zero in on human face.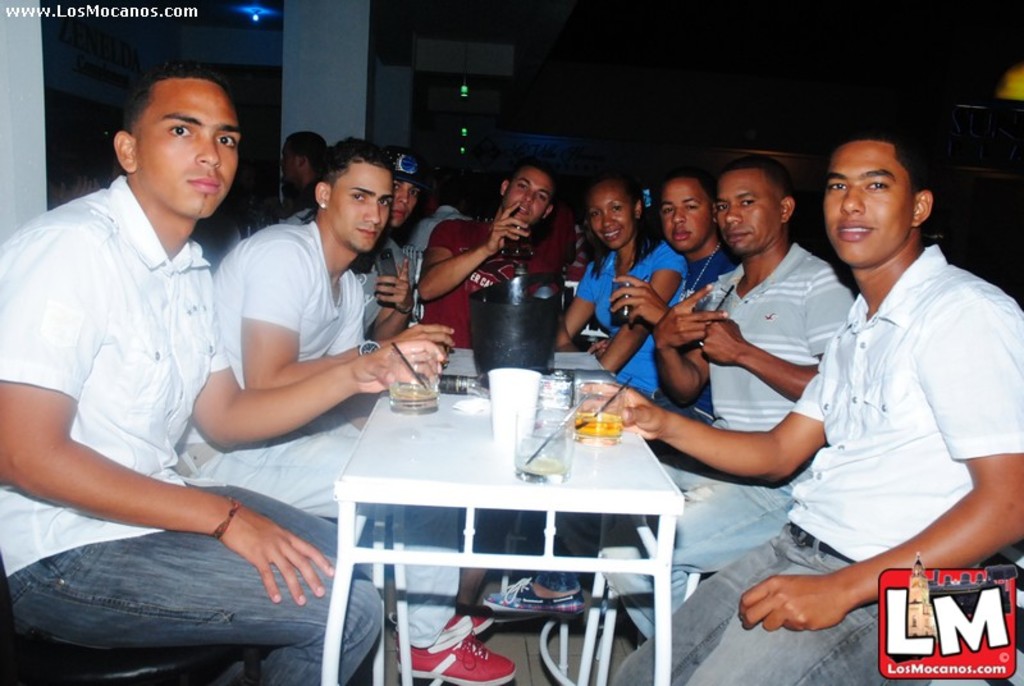
Zeroed in: Rect(390, 183, 415, 229).
